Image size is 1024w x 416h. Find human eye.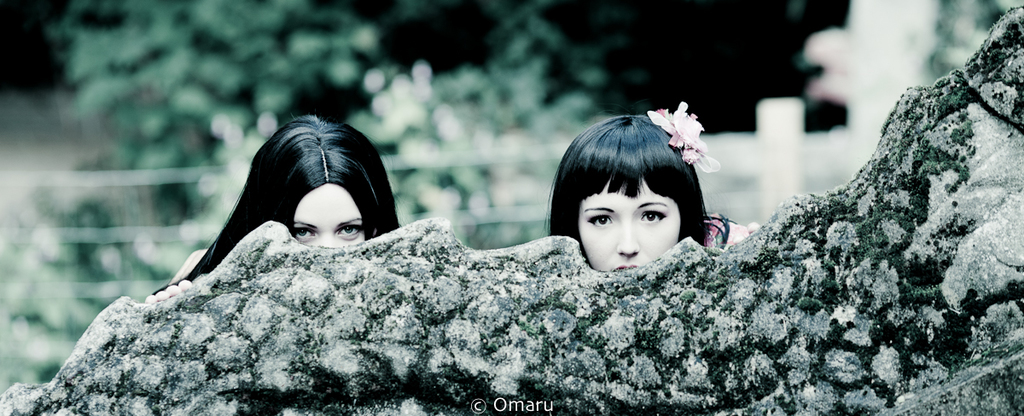
(294, 224, 317, 240).
